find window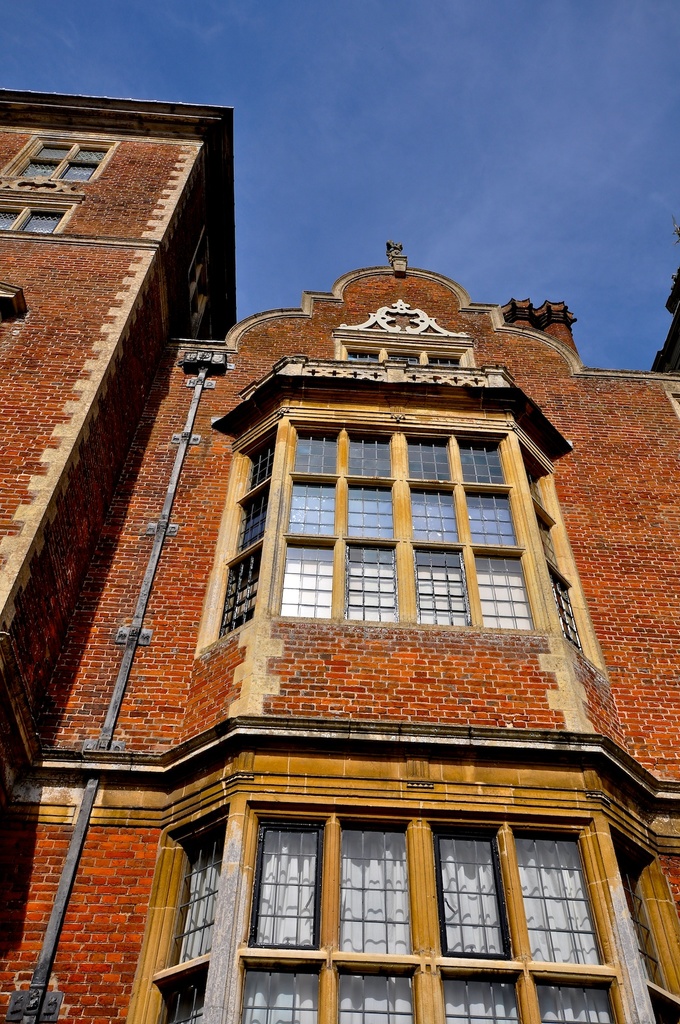
[left=209, top=783, right=630, bottom=1004]
